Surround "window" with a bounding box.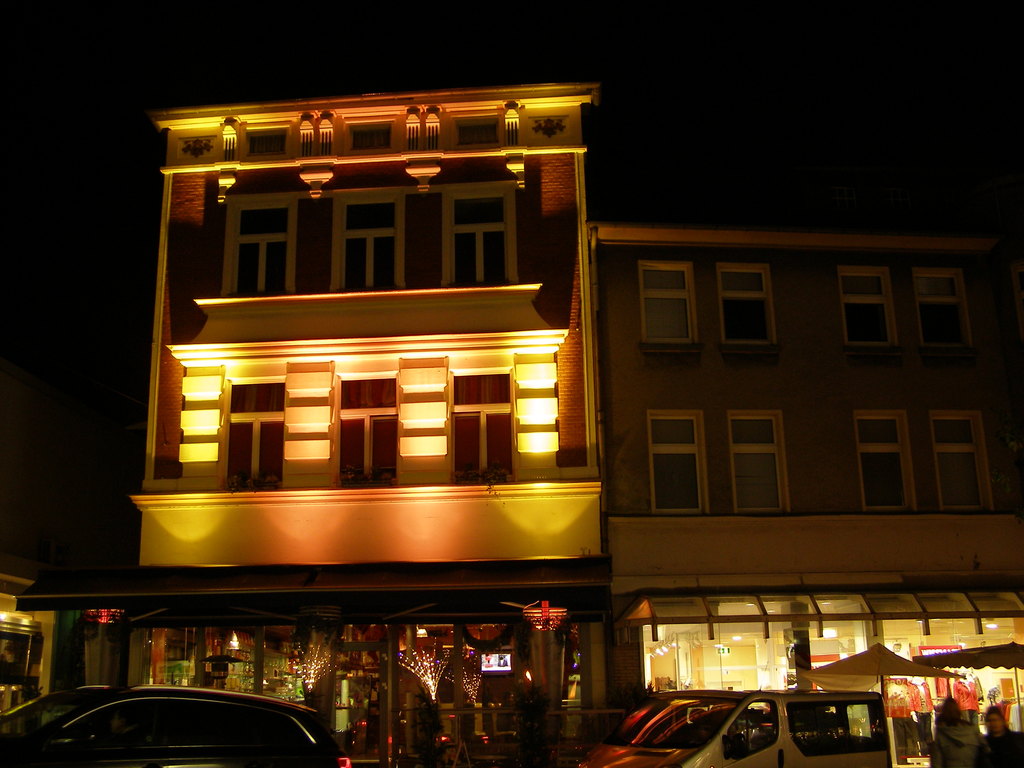
[left=341, top=206, right=397, bottom=288].
